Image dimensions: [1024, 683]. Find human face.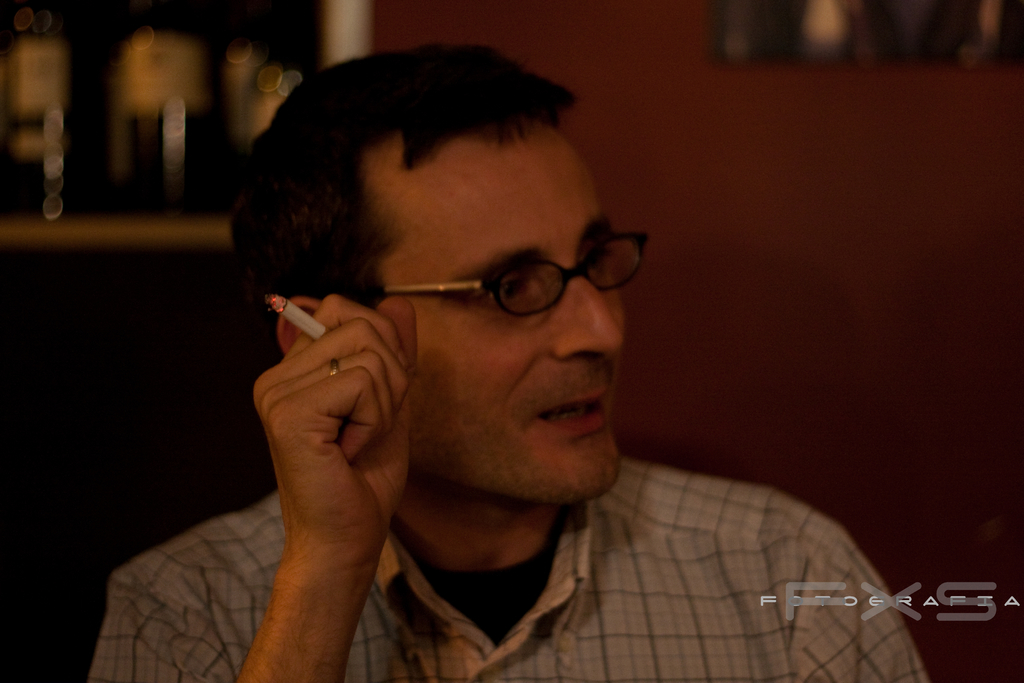
{"left": 378, "top": 128, "right": 621, "bottom": 509}.
